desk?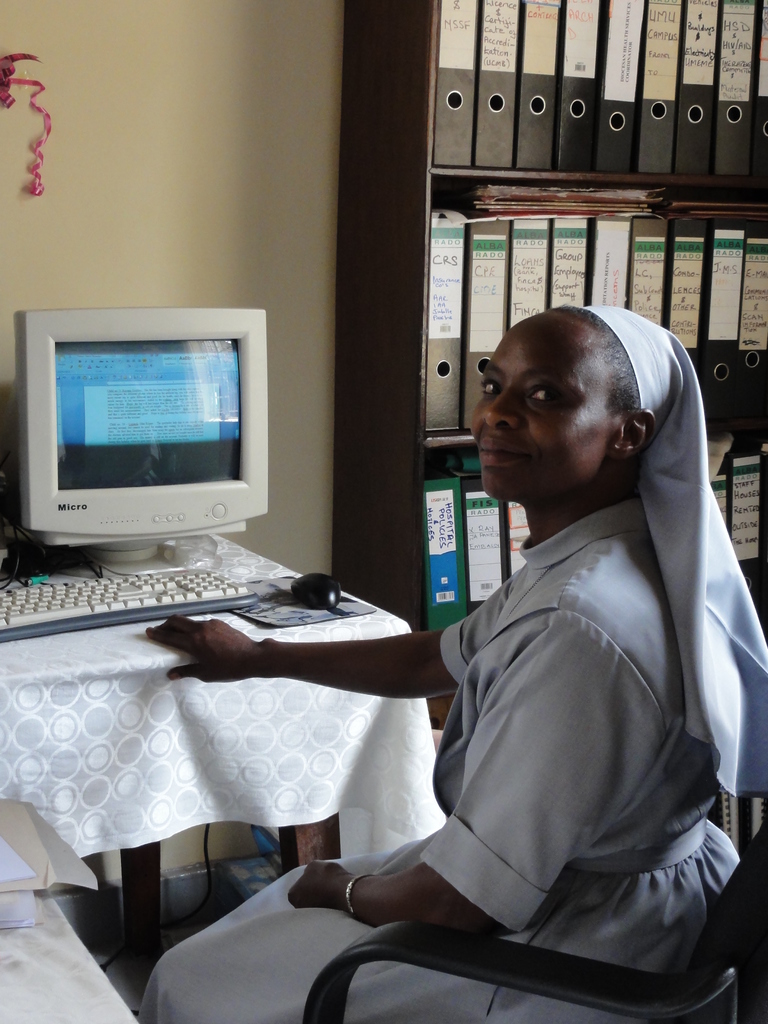
[x1=0, y1=533, x2=406, y2=1023]
